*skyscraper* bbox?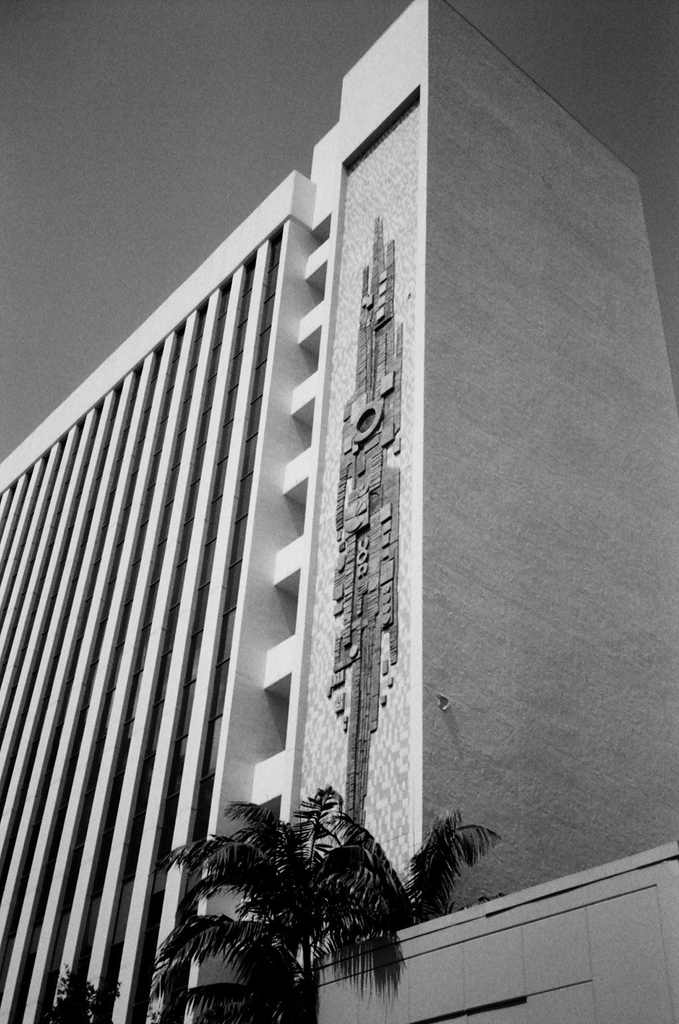
rect(0, 36, 561, 1003)
